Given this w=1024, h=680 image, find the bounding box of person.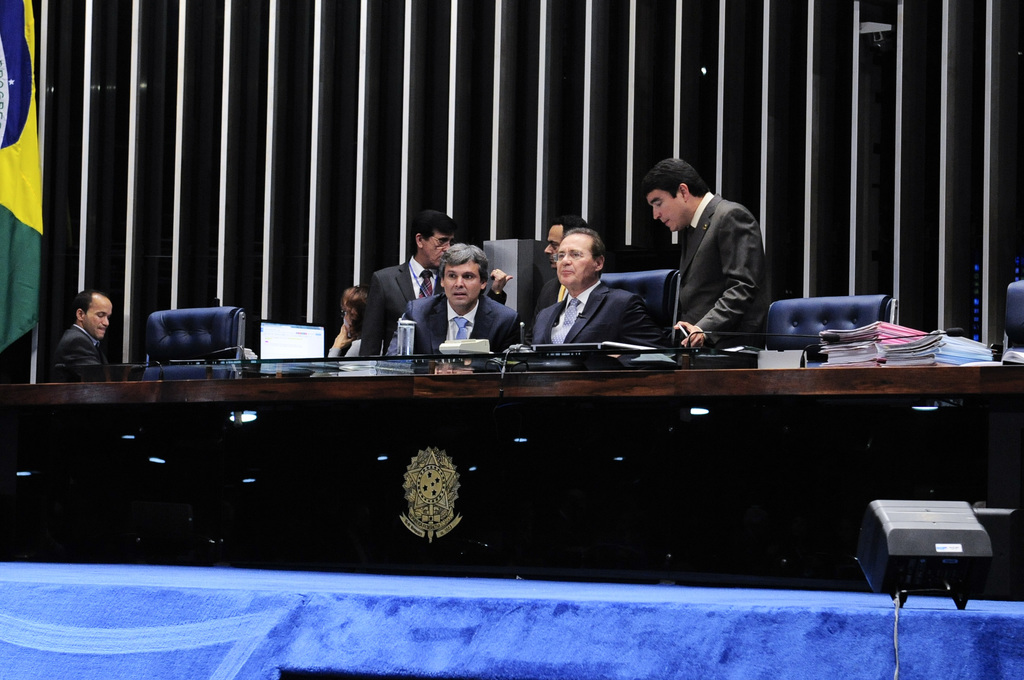
647/147/783/361.
